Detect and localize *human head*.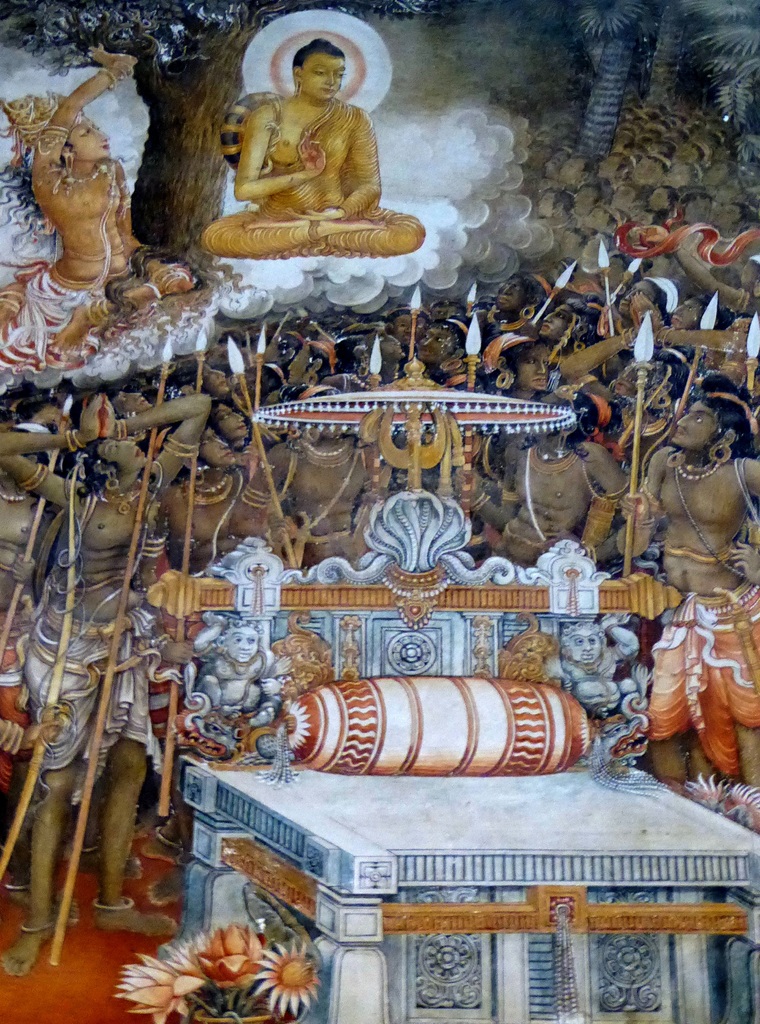
Localized at x1=22, y1=396, x2=82, y2=428.
